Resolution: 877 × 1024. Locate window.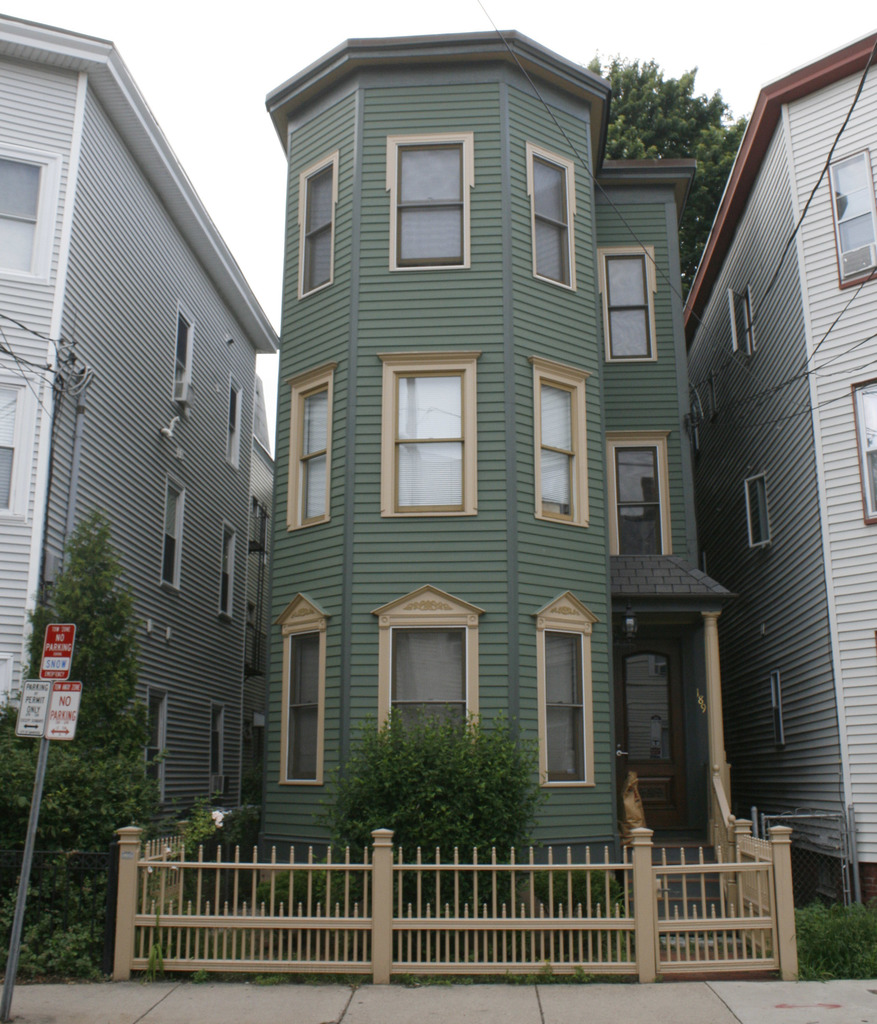
<box>0,152,58,278</box>.
